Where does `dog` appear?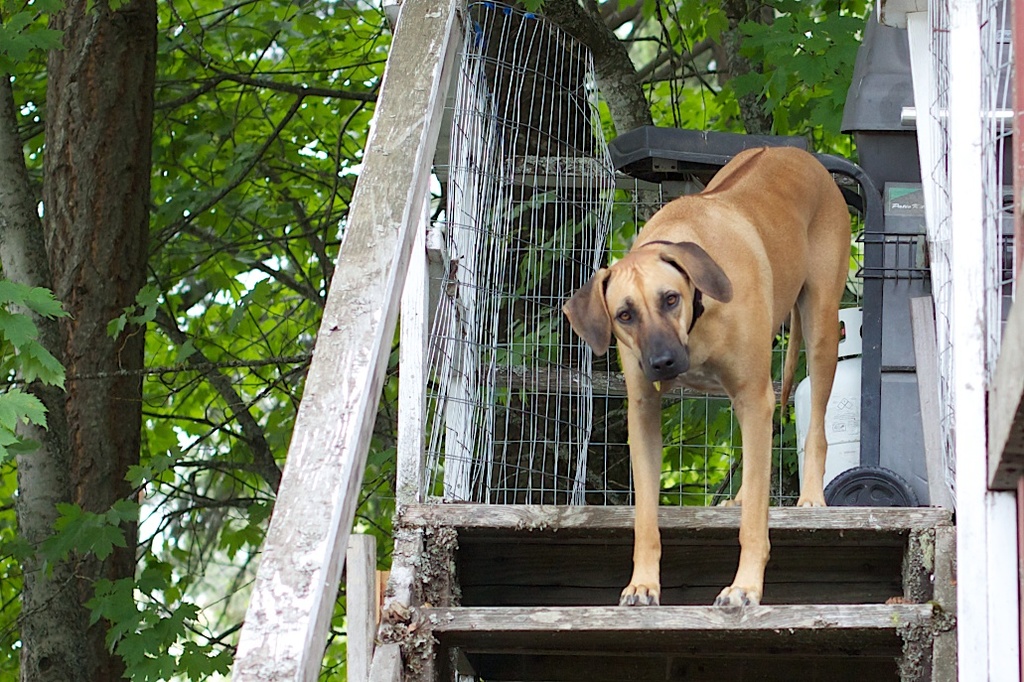
Appears at bbox=[559, 147, 853, 606].
